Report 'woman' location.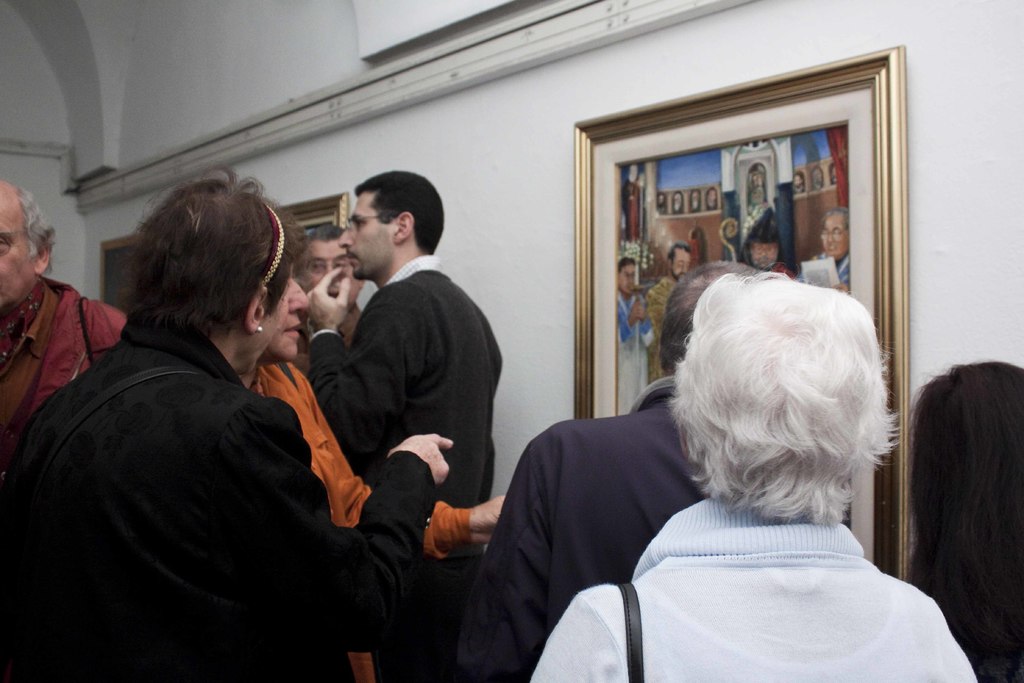
Report: region(527, 267, 980, 682).
